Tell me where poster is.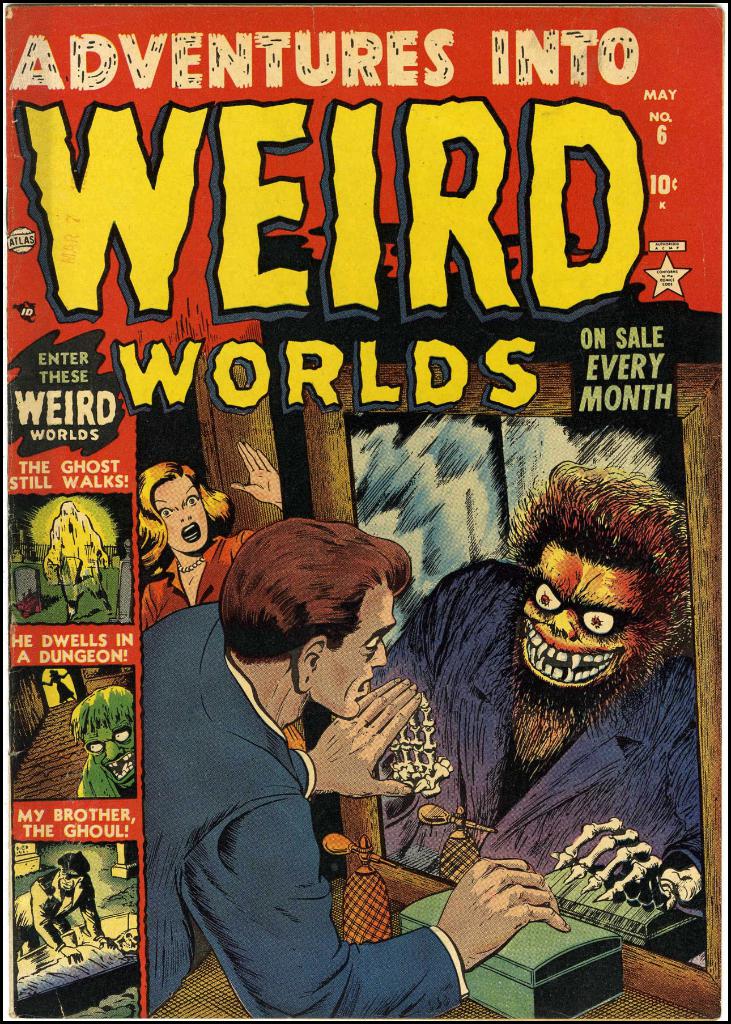
poster is at x1=4, y1=1, x2=728, y2=1022.
